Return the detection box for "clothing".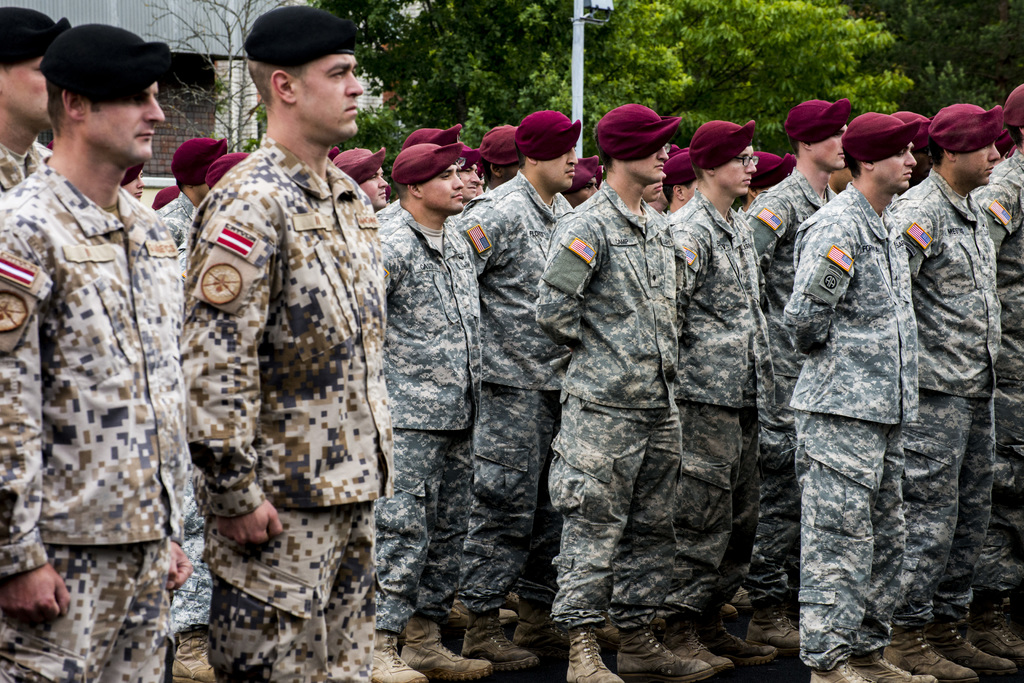
region(177, 135, 395, 682).
